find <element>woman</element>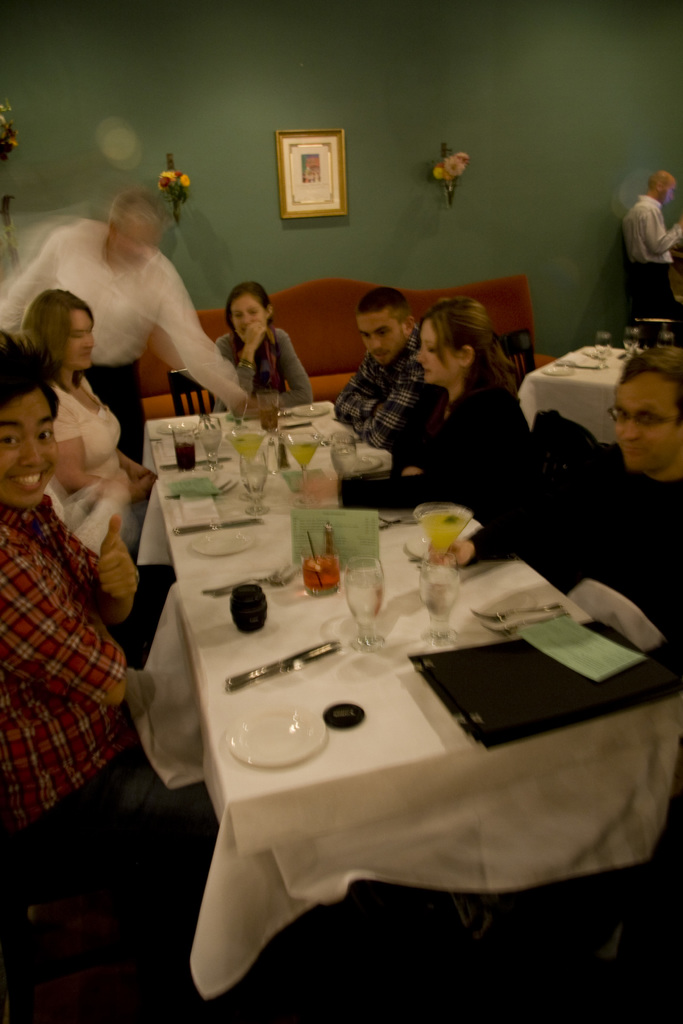
{"x1": 201, "y1": 268, "x2": 308, "y2": 406}
